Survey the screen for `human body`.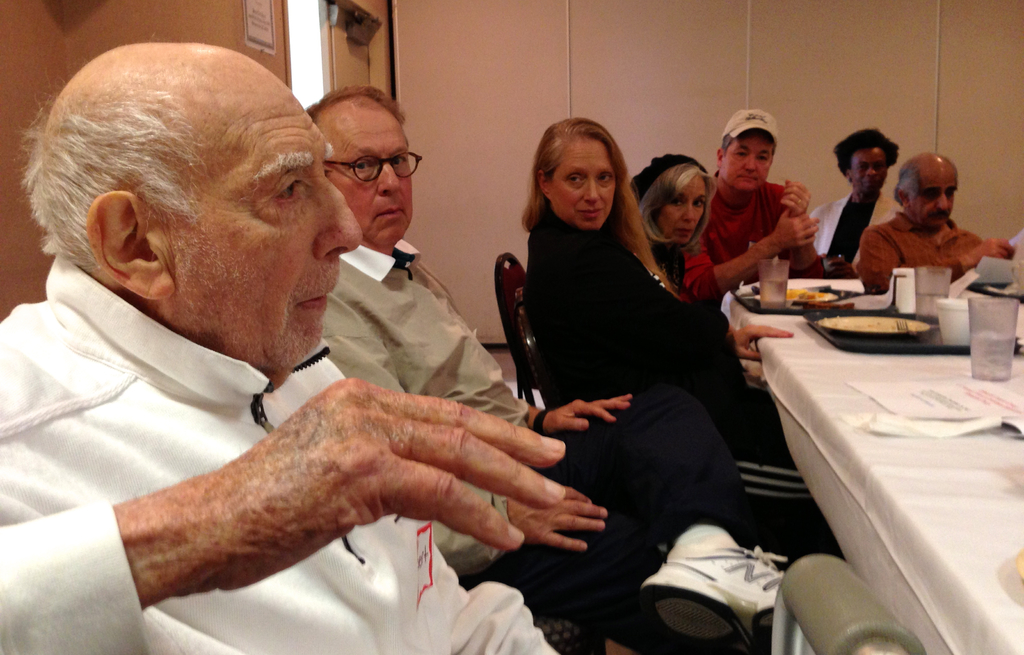
Survey found: [left=671, top=172, right=820, bottom=301].
